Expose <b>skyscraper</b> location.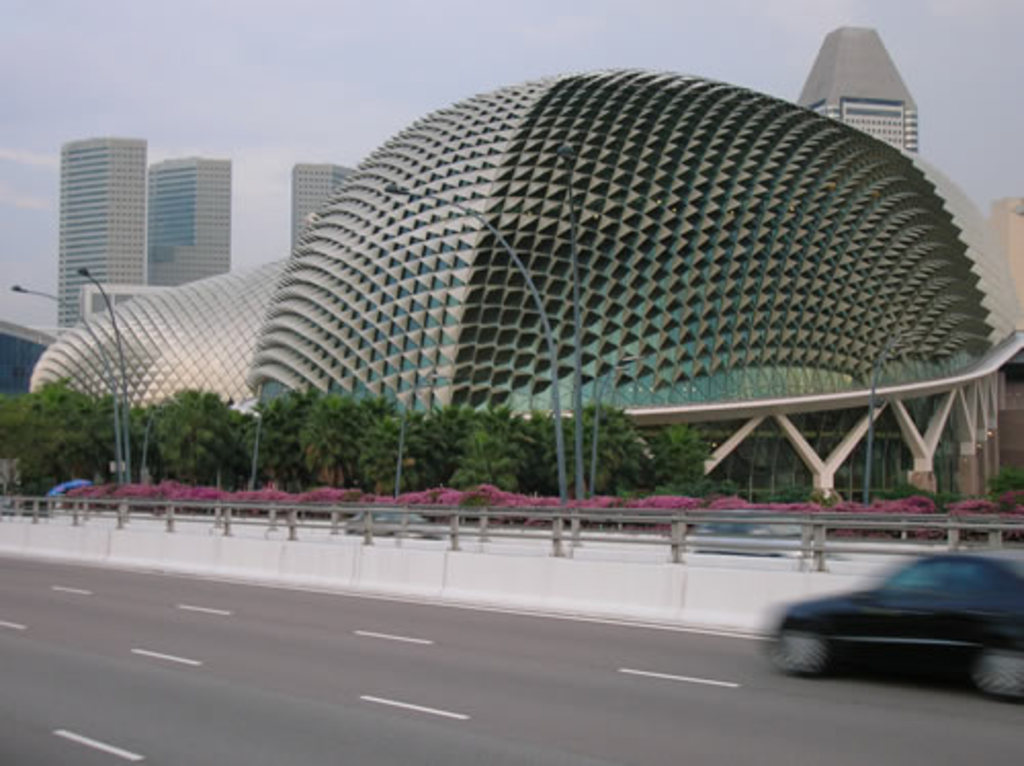
Exposed at locate(137, 158, 233, 287).
